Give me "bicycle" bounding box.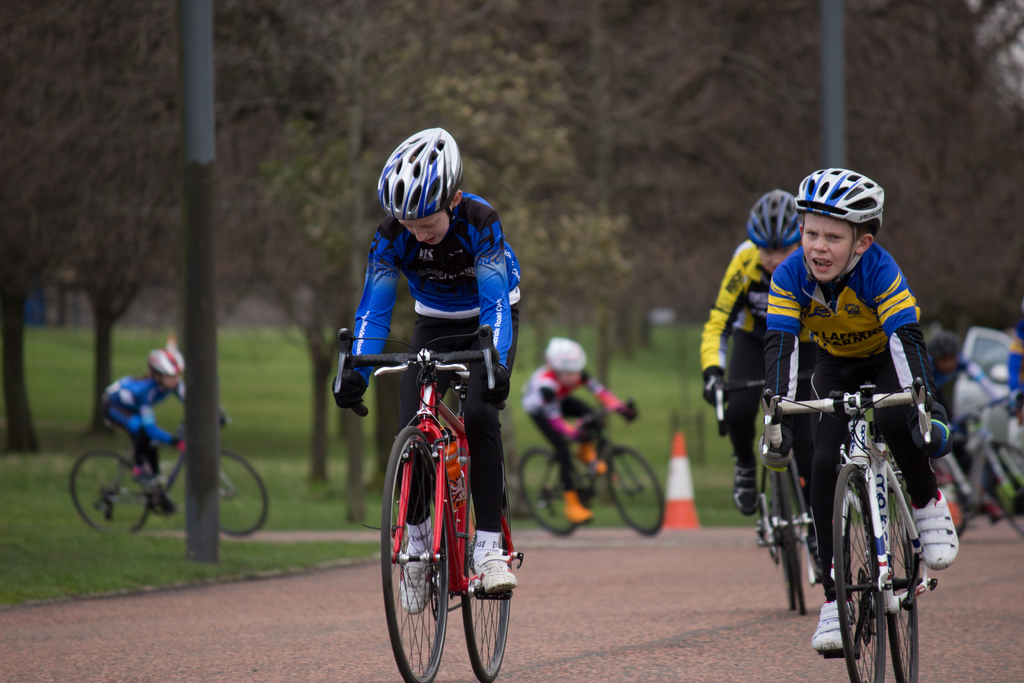
68/409/268/537.
